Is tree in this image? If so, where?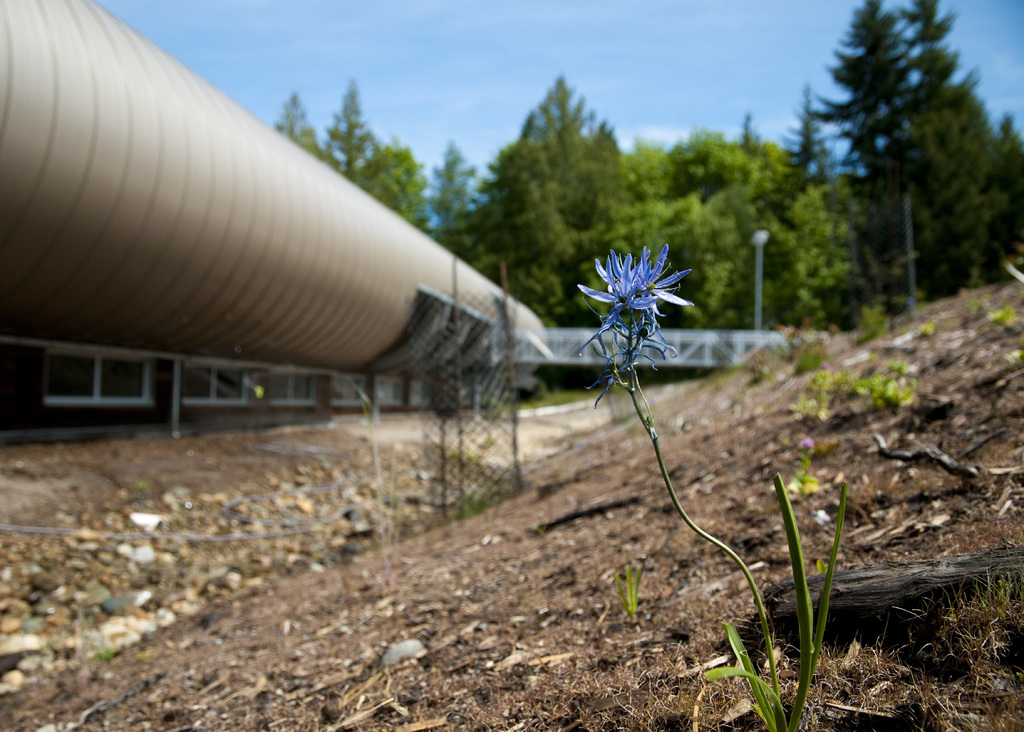
Yes, at {"left": 329, "top": 82, "right": 376, "bottom": 176}.
